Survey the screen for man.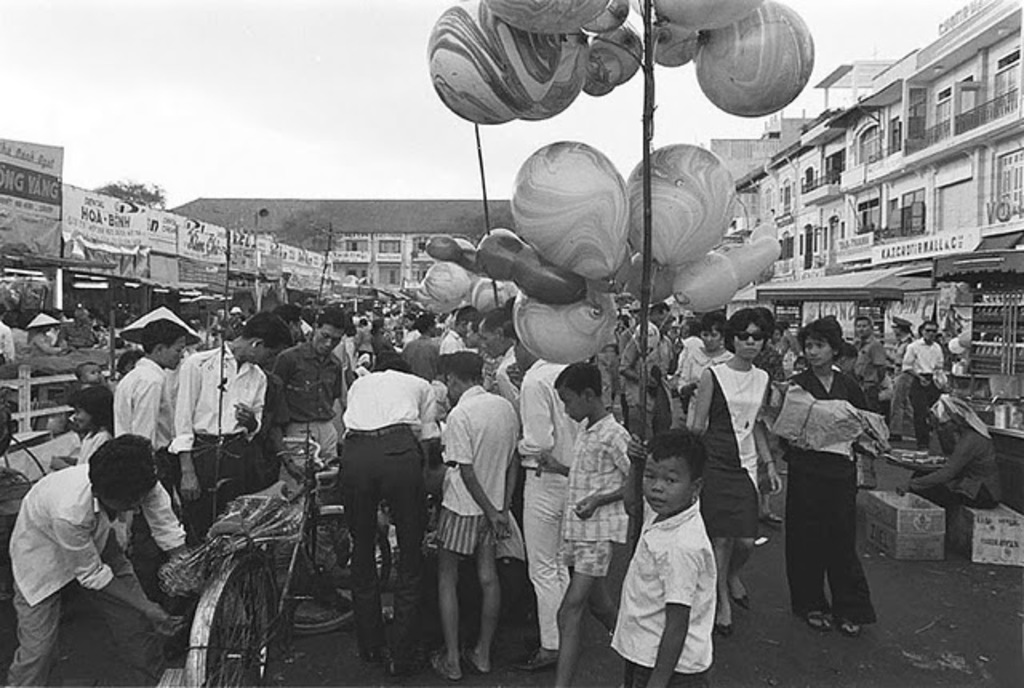
Survey found: x1=168 y1=306 x2=286 y2=547.
